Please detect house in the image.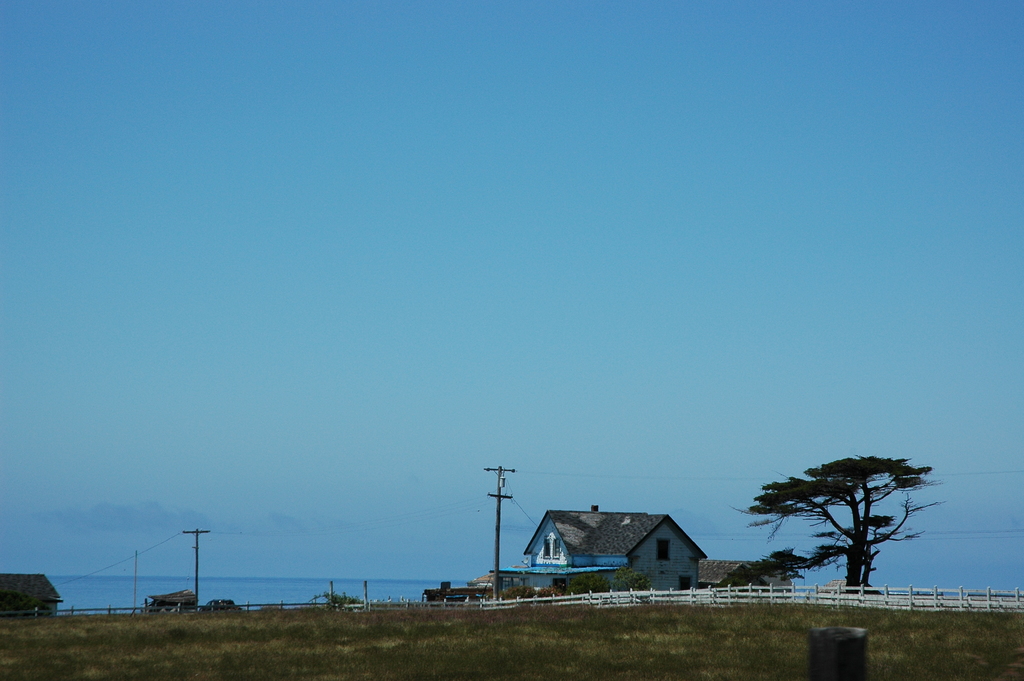
0,574,61,620.
